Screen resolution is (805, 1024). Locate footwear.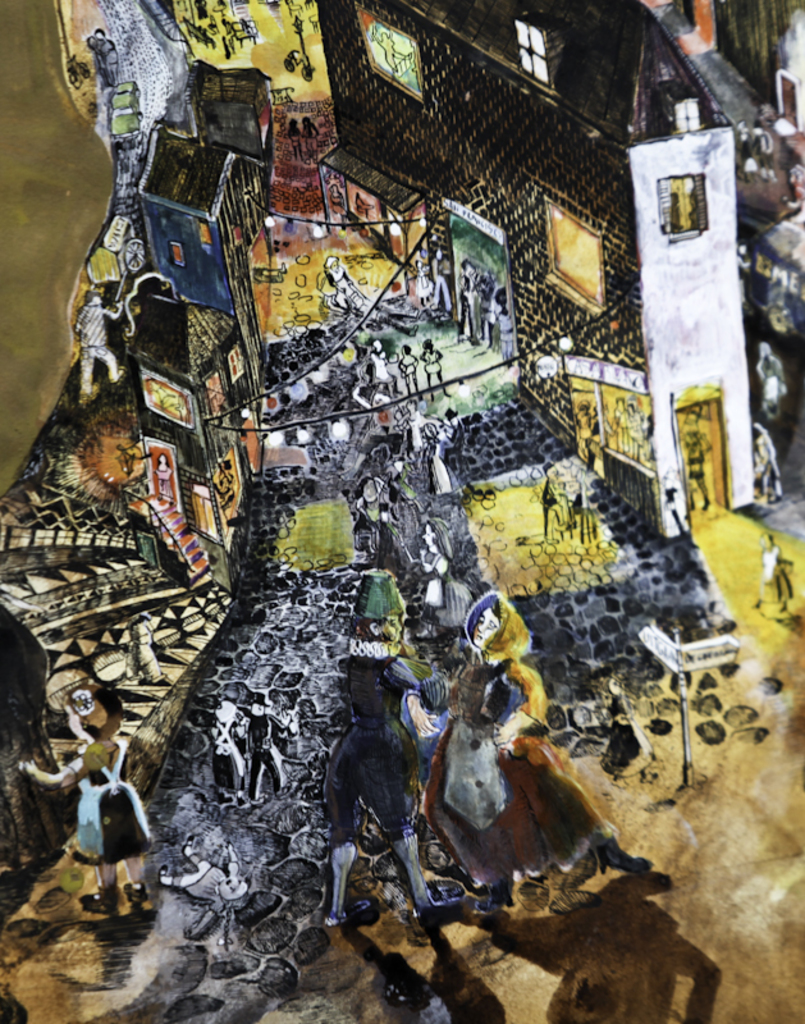
locate(475, 874, 514, 916).
